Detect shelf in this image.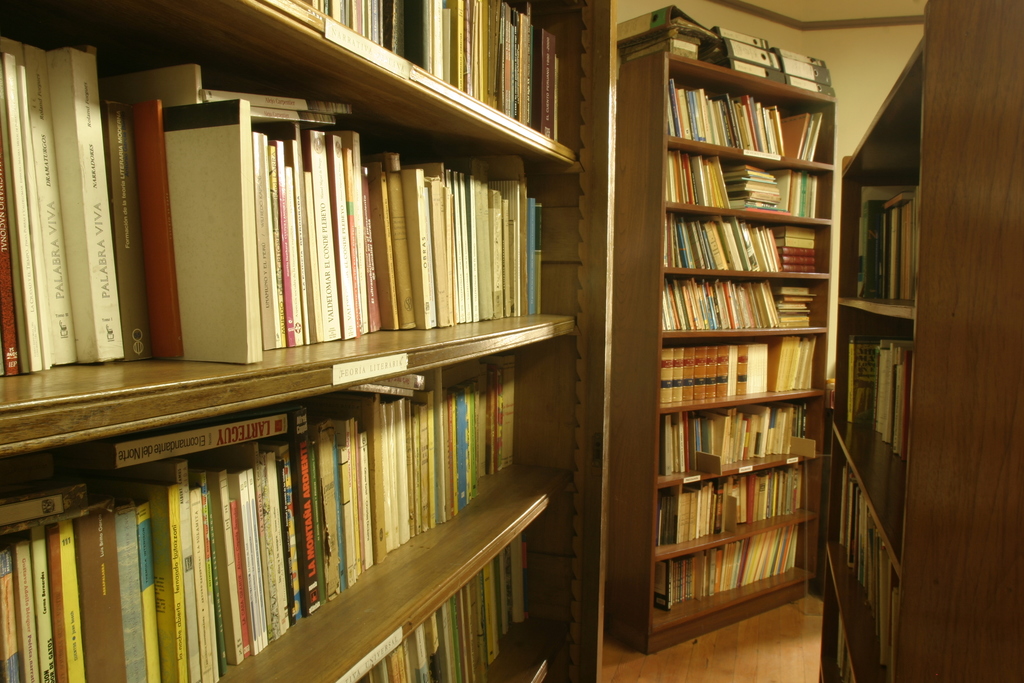
Detection: {"x1": 0, "y1": 324, "x2": 575, "y2": 682}.
